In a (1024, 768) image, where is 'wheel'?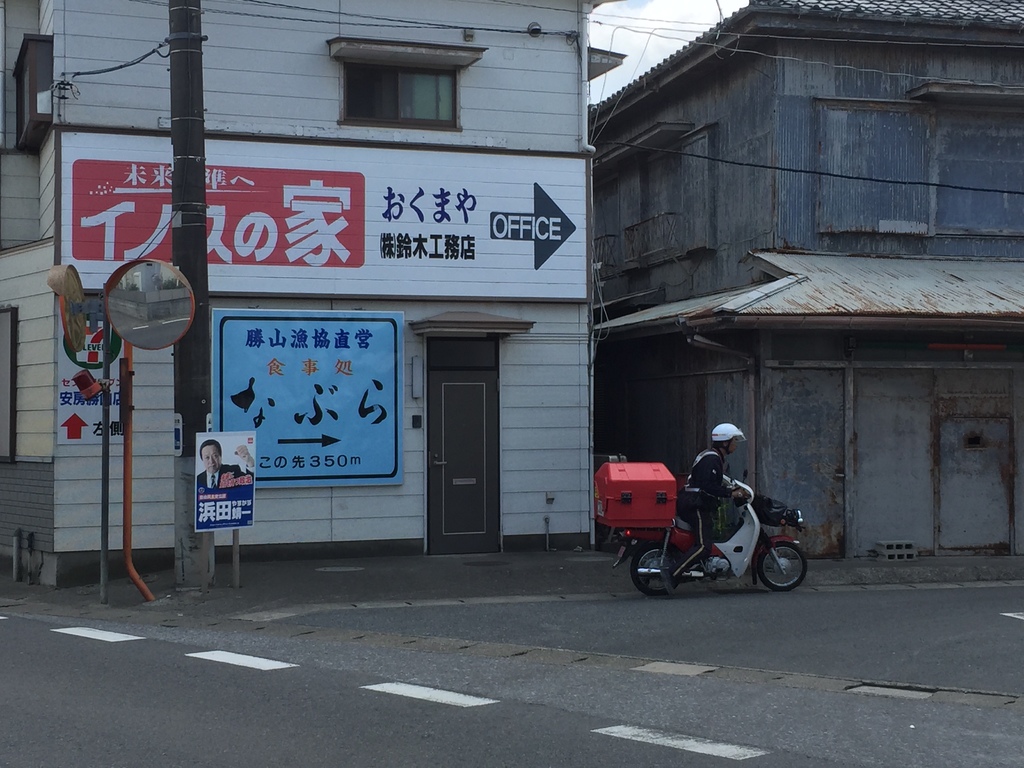
[749,532,807,604].
